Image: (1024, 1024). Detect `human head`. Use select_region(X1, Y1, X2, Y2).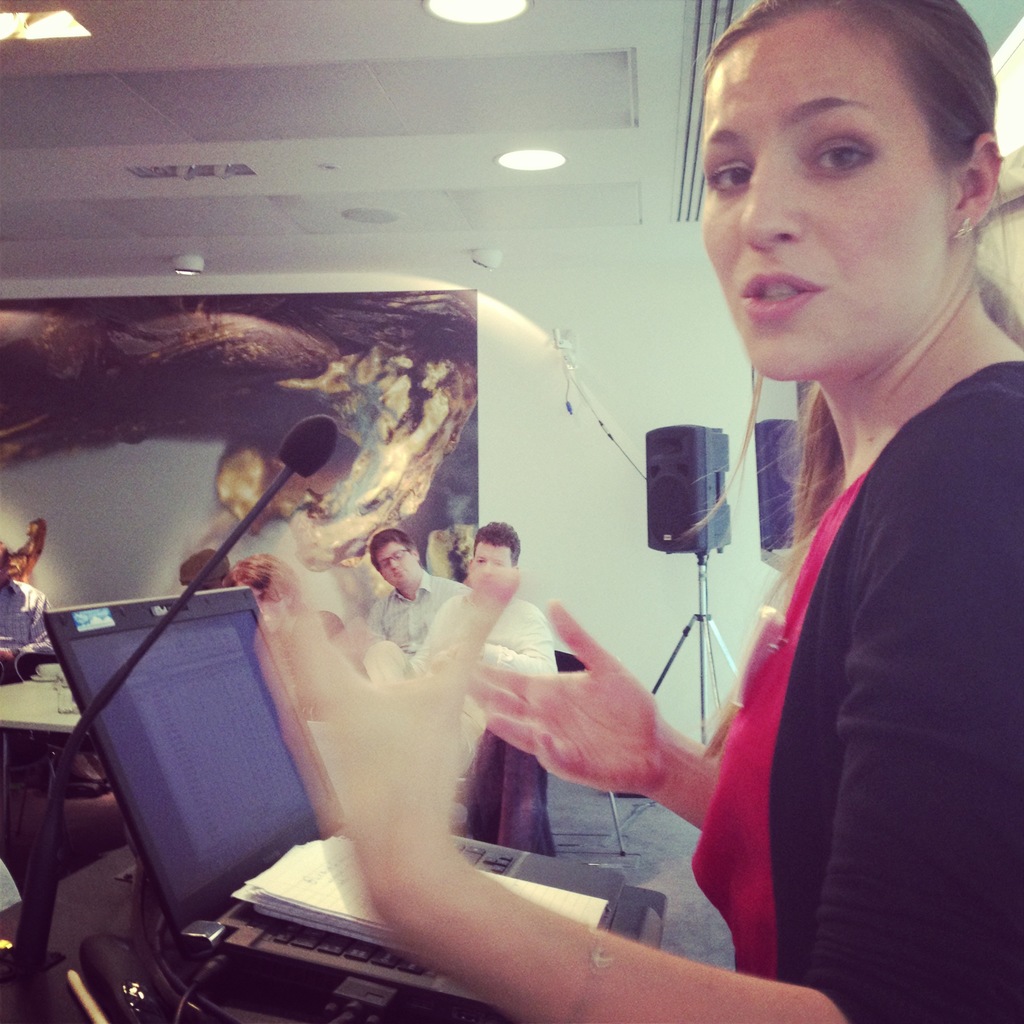
select_region(225, 554, 300, 636).
